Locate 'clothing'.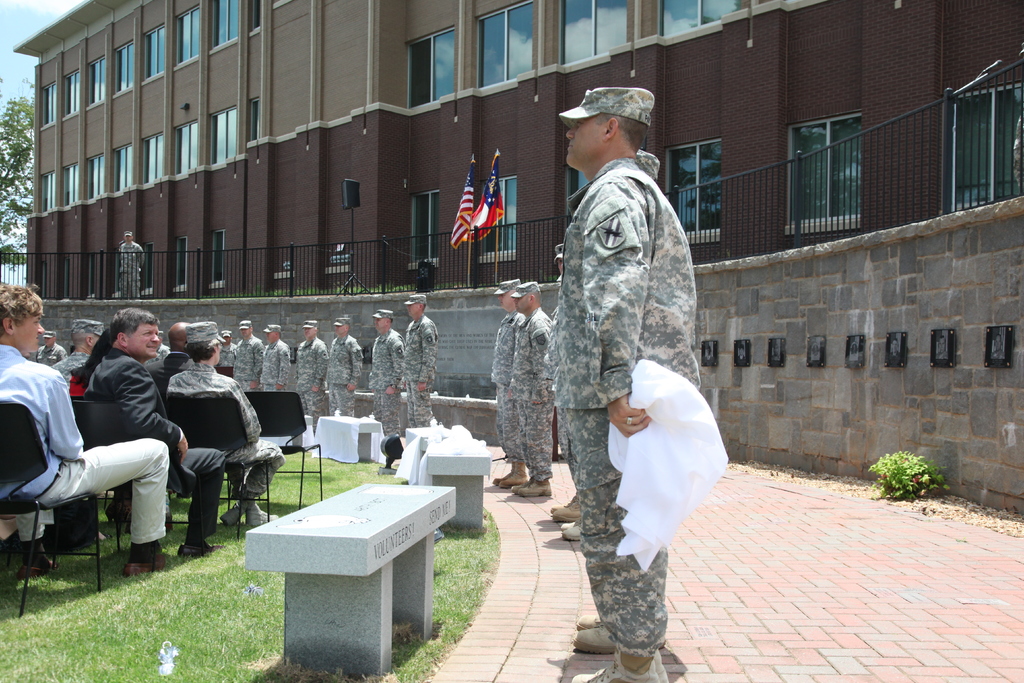
Bounding box: [x1=258, y1=343, x2=293, y2=418].
